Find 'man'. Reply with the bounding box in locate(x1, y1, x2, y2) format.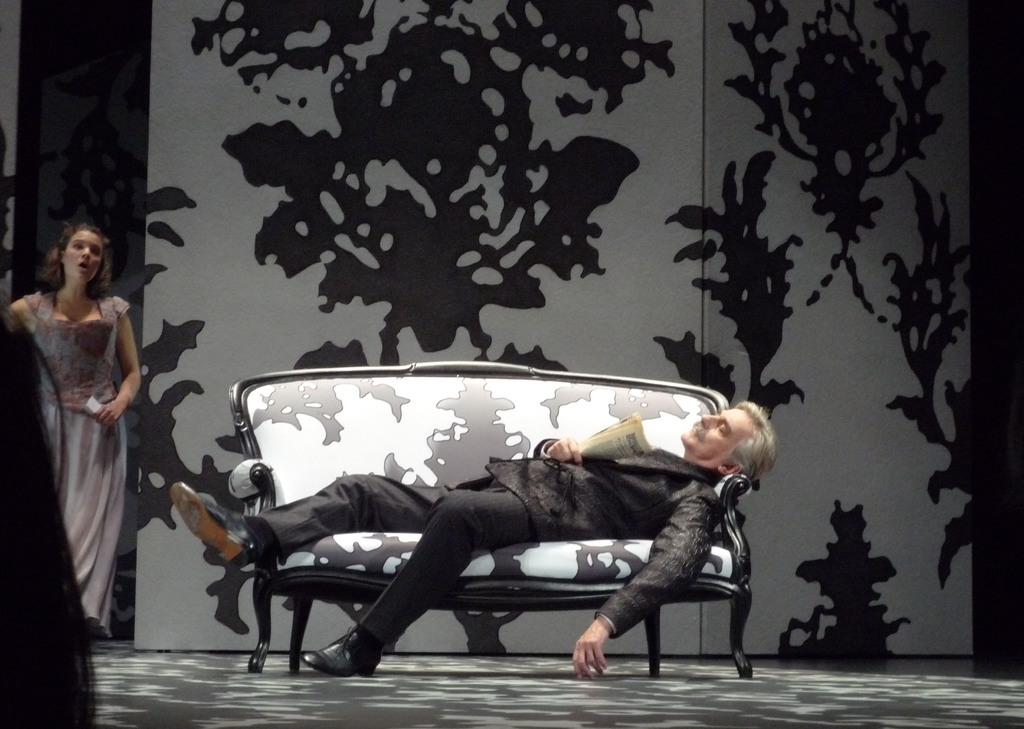
locate(206, 359, 792, 680).
